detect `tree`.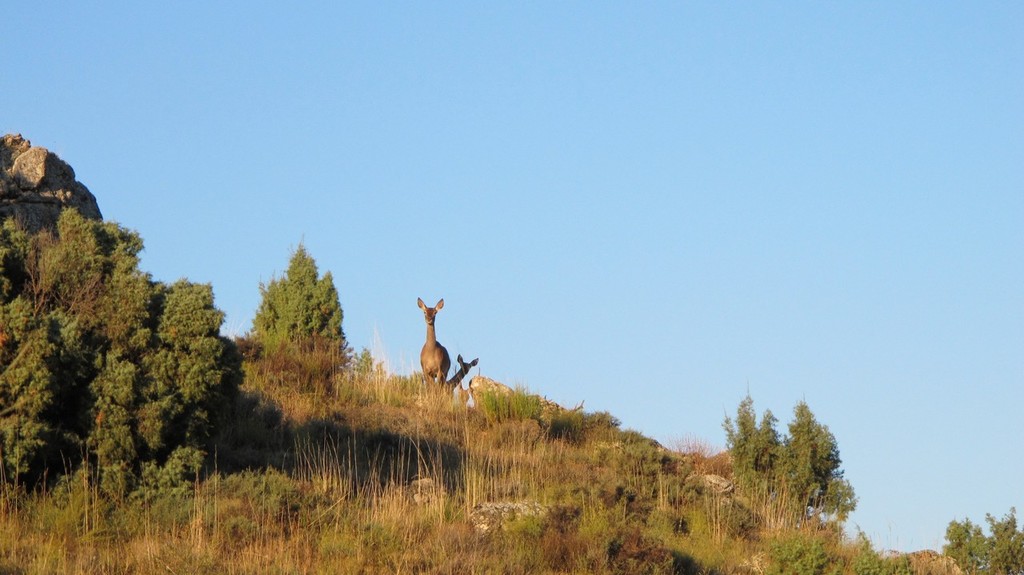
Detected at Rect(716, 389, 794, 503).
